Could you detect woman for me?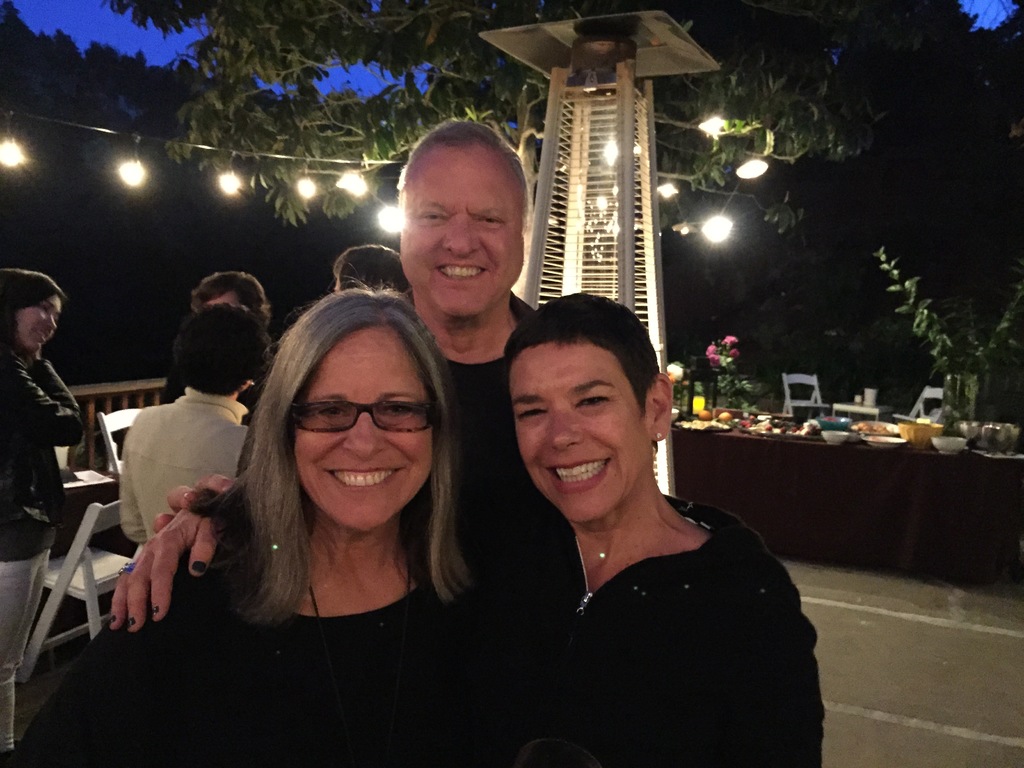
Detection result: 0:259:520:767.
